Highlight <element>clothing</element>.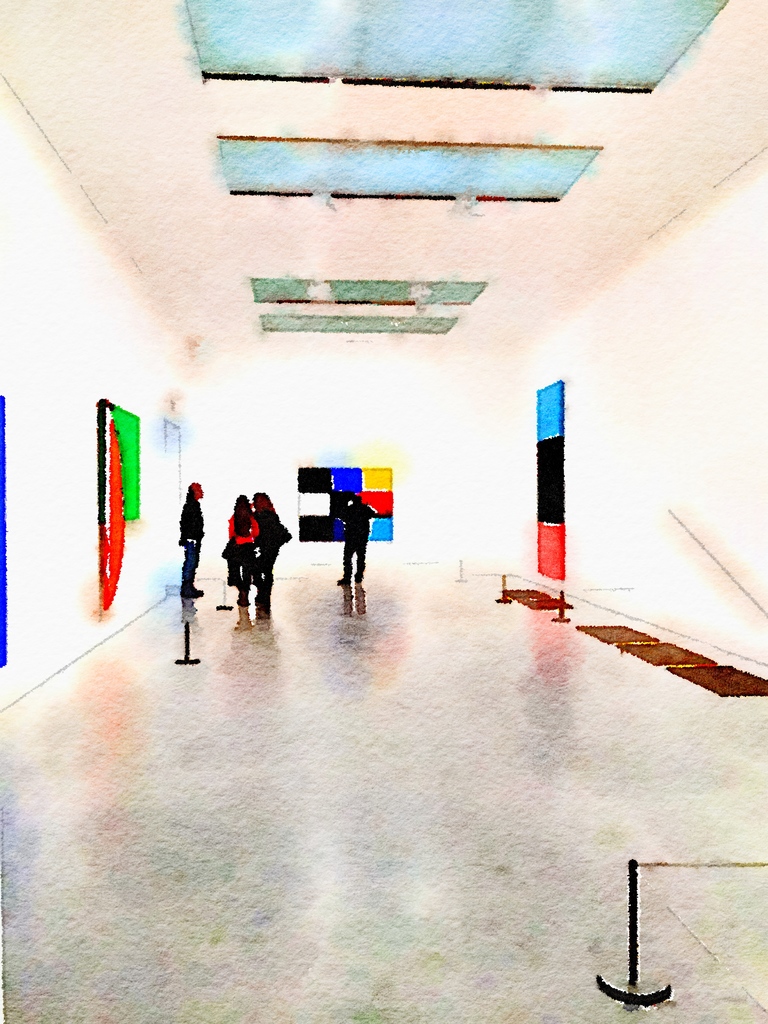
Highlighted region: (left=250, top=510, right=289, bottom=589).
